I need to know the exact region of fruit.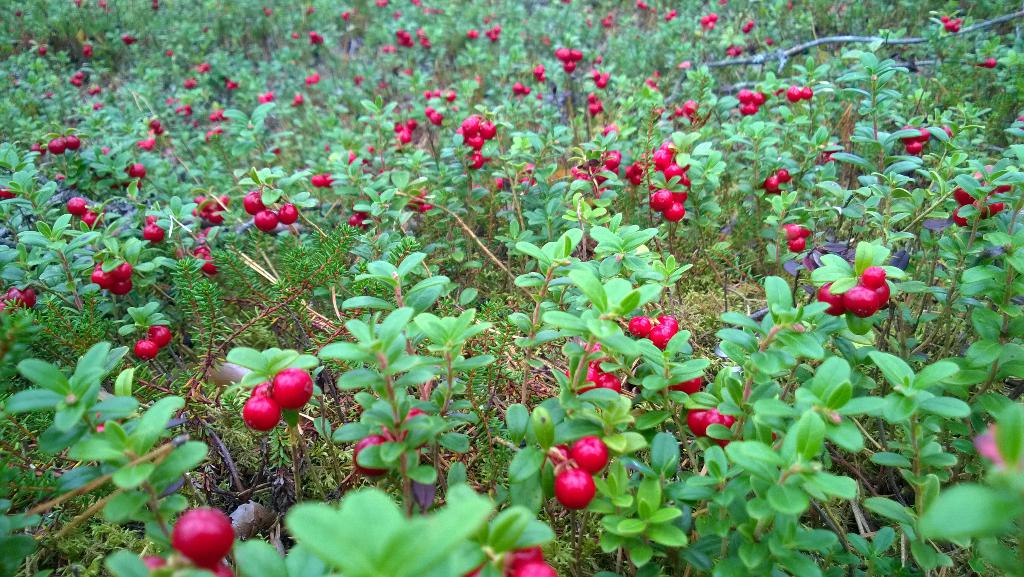
Region: {"x1": 308, "y1": 176, "x2": 333, "y2": 188}.
